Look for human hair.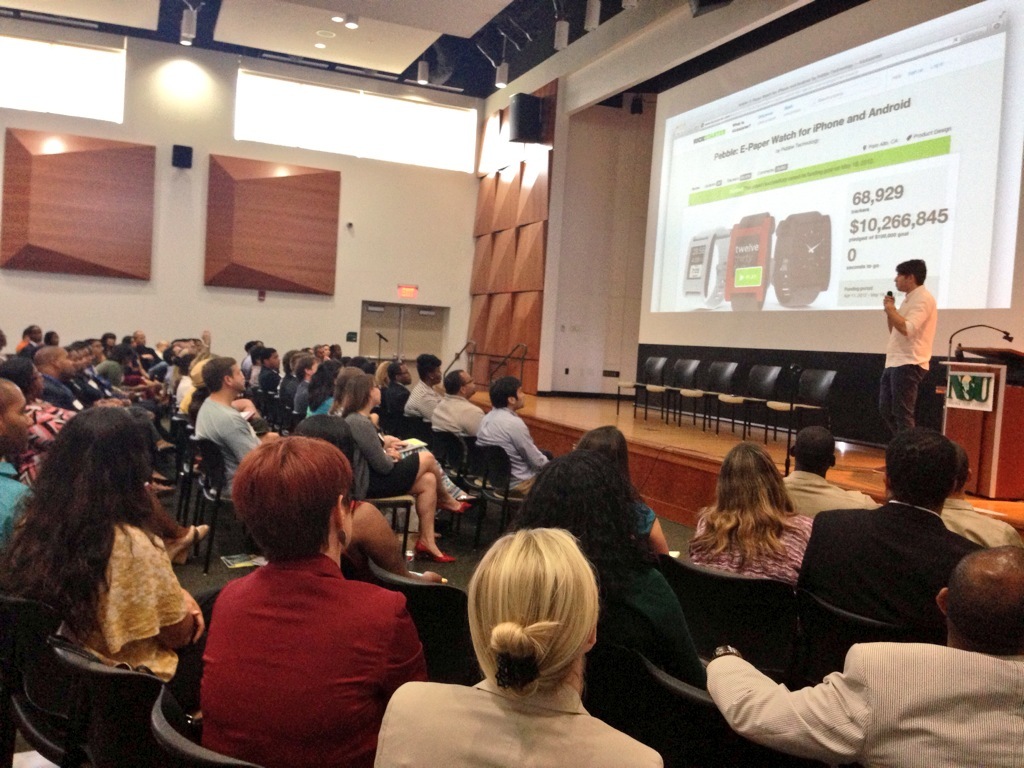
Found: BBox(0, 354, 34, 393).
